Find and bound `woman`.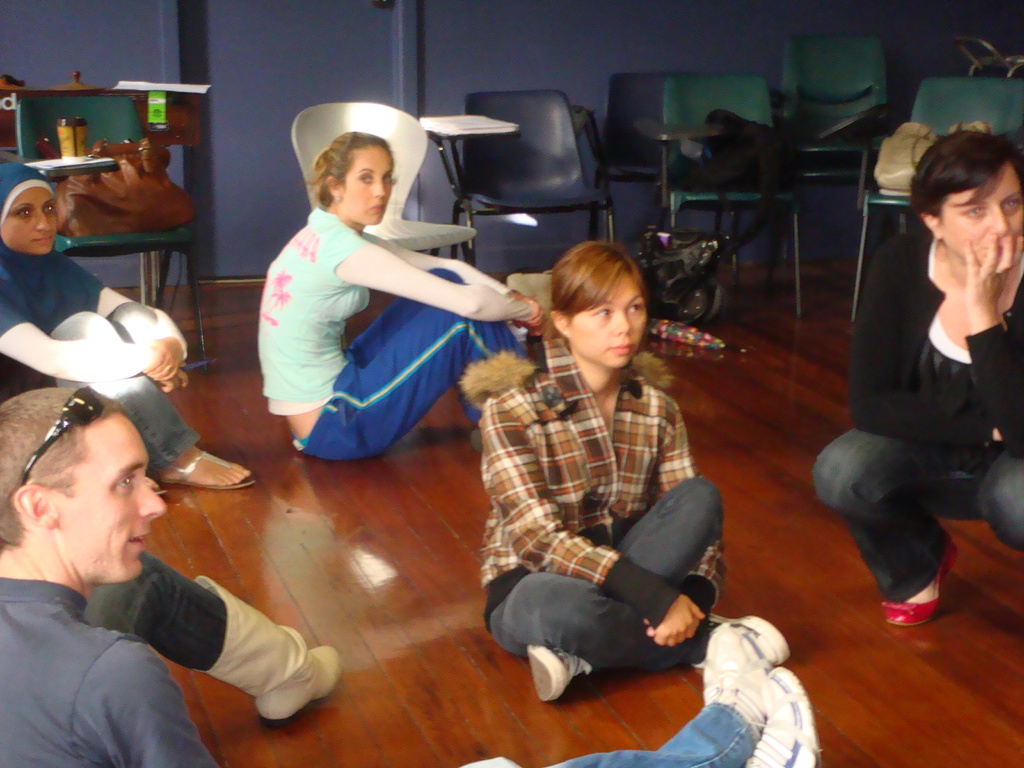
Bound: [464, 209, 733, 731].
